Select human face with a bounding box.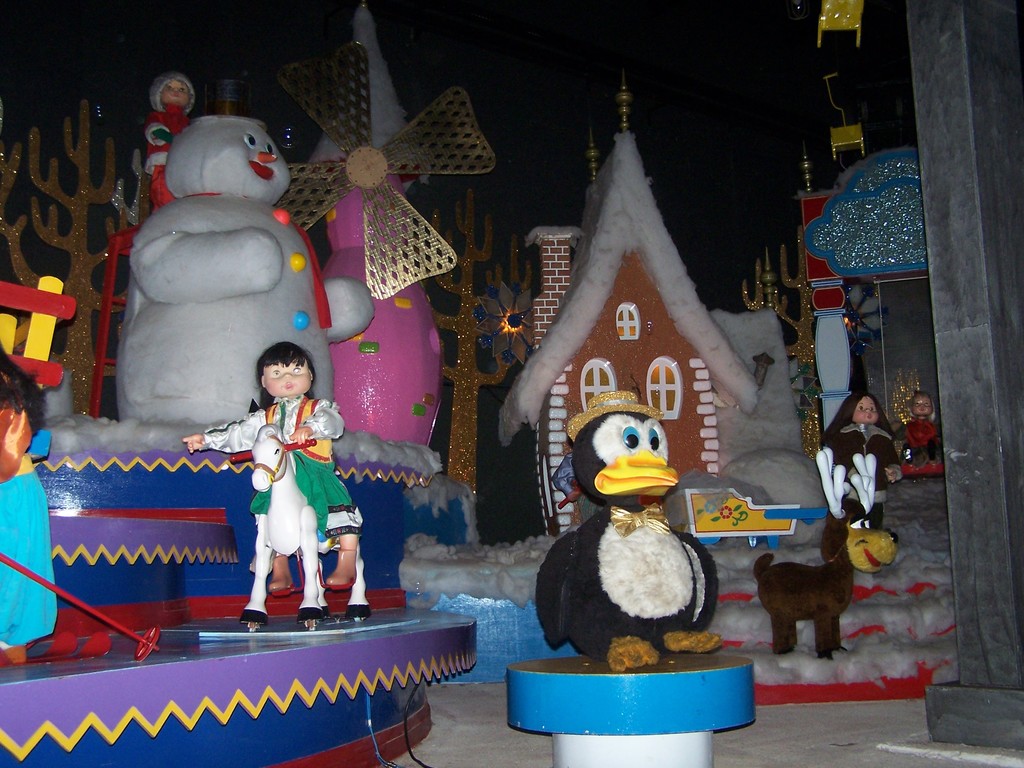
region(265, 362, 312, 397).
